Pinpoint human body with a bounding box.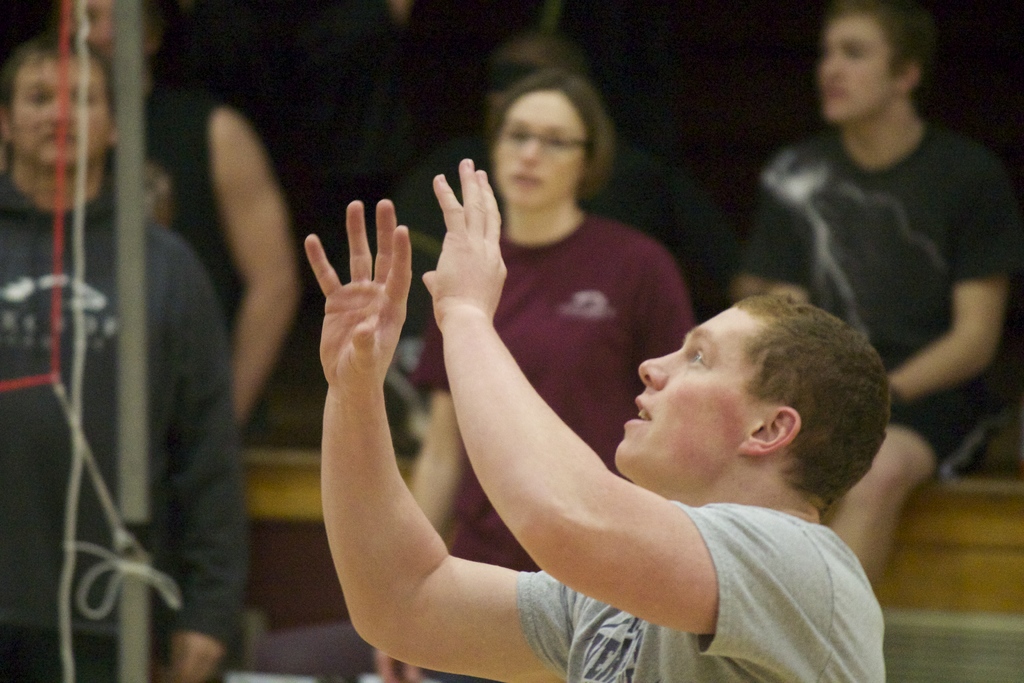
740/119/1023/598.
